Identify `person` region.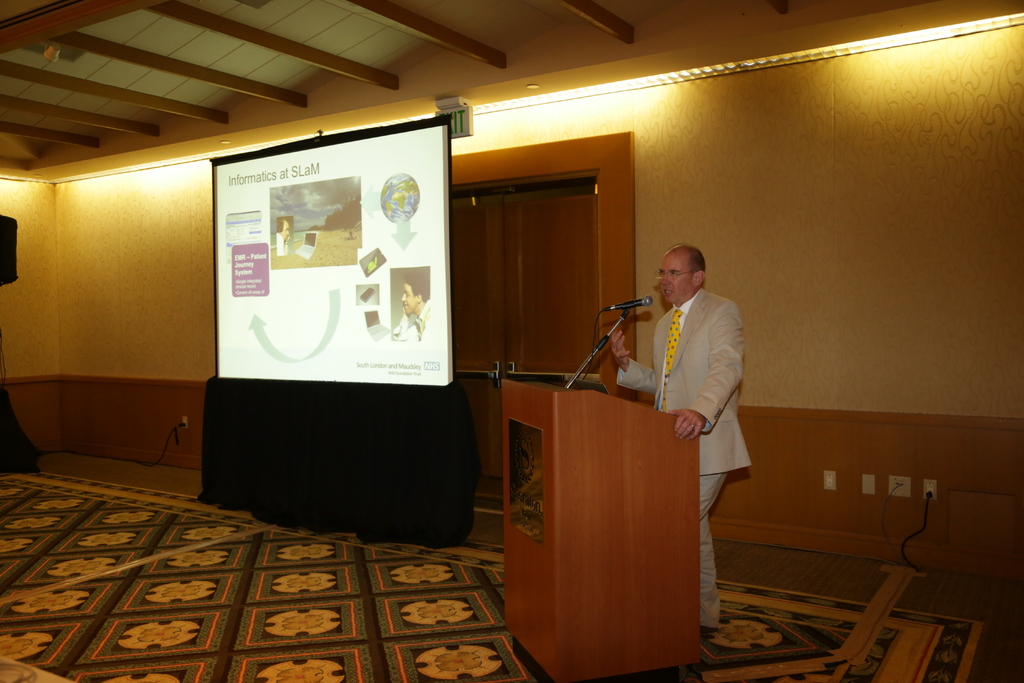
Region: <box>642,227,756,568</box>.
